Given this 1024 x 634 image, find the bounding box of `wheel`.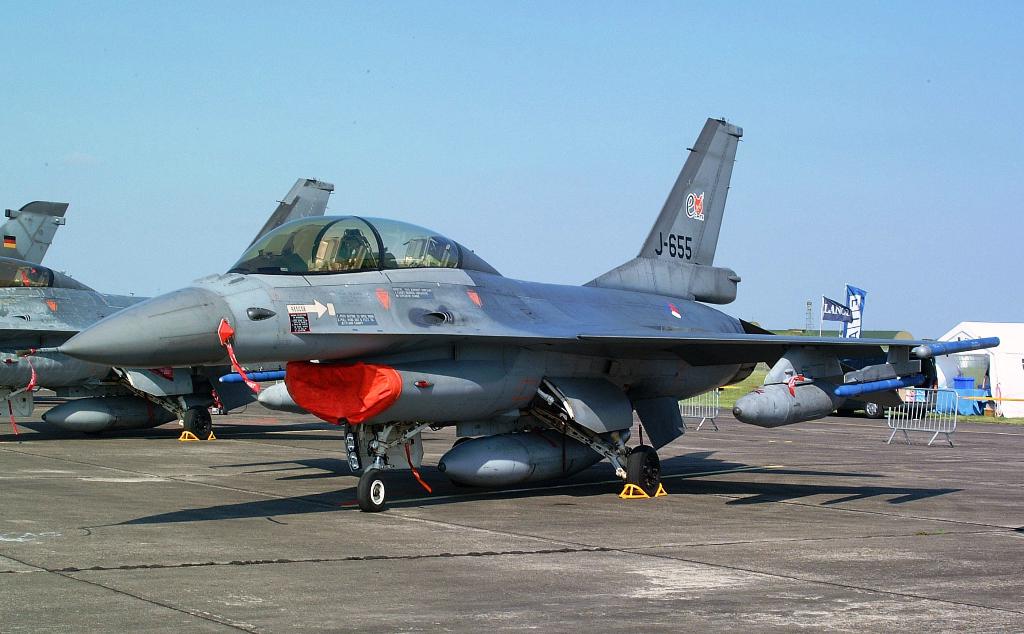
x1=356 y1=469 x2=389 y2=514.
